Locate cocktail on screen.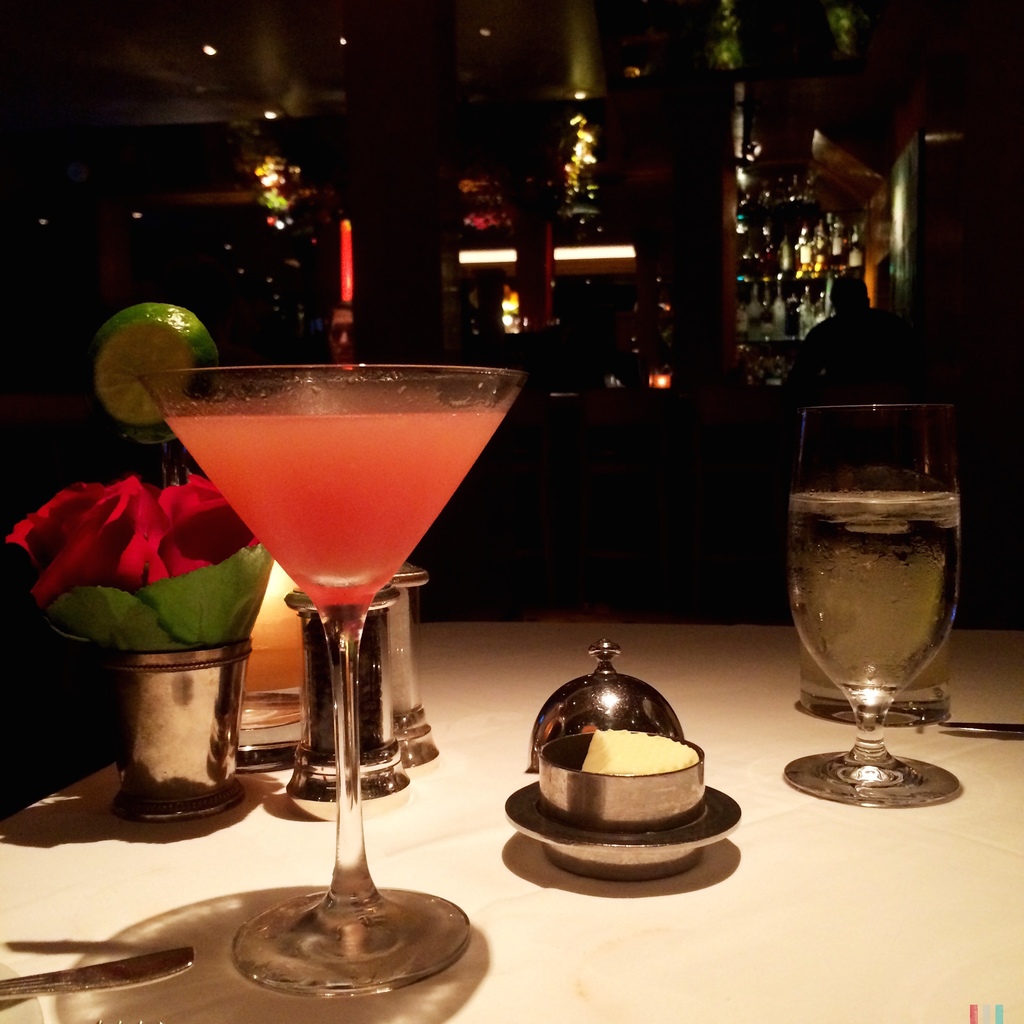
On screen at <box>99,290,524,995</box>.
